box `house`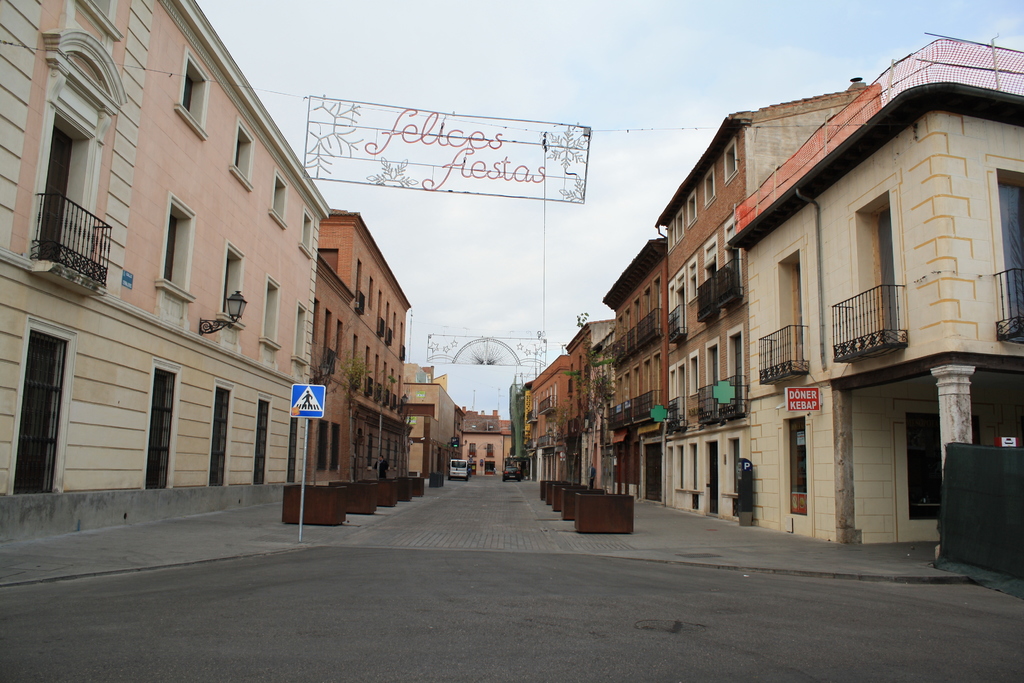
crop(732, 26, 1023, 552)
